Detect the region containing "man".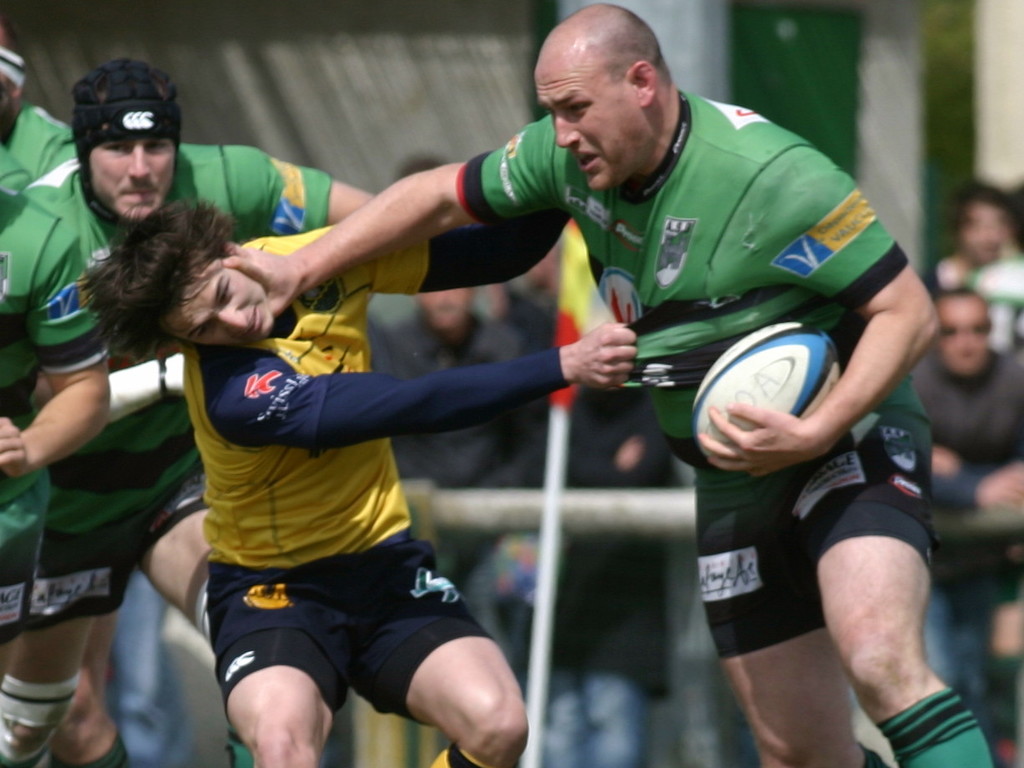
crop(18, 58, 375, 767).
